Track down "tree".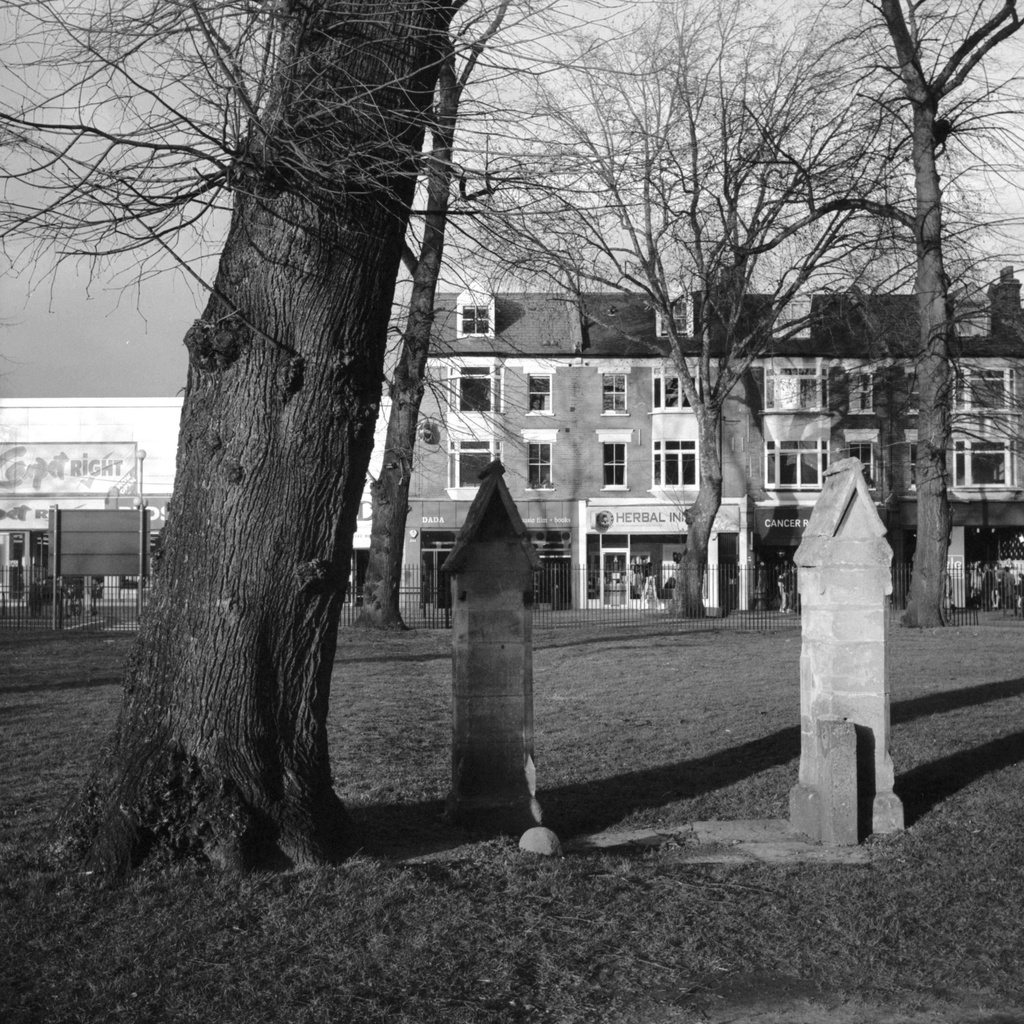
Tracked to x1=0, y1=0, x2=554, y2=624.
